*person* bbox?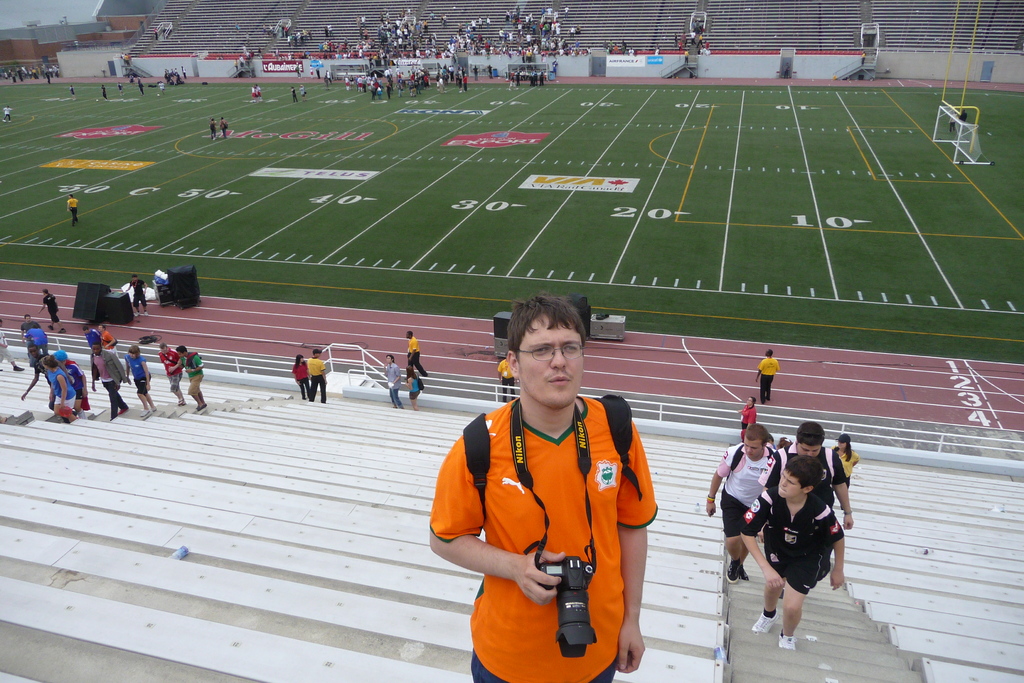
box=[148, 23, 160, 40]
